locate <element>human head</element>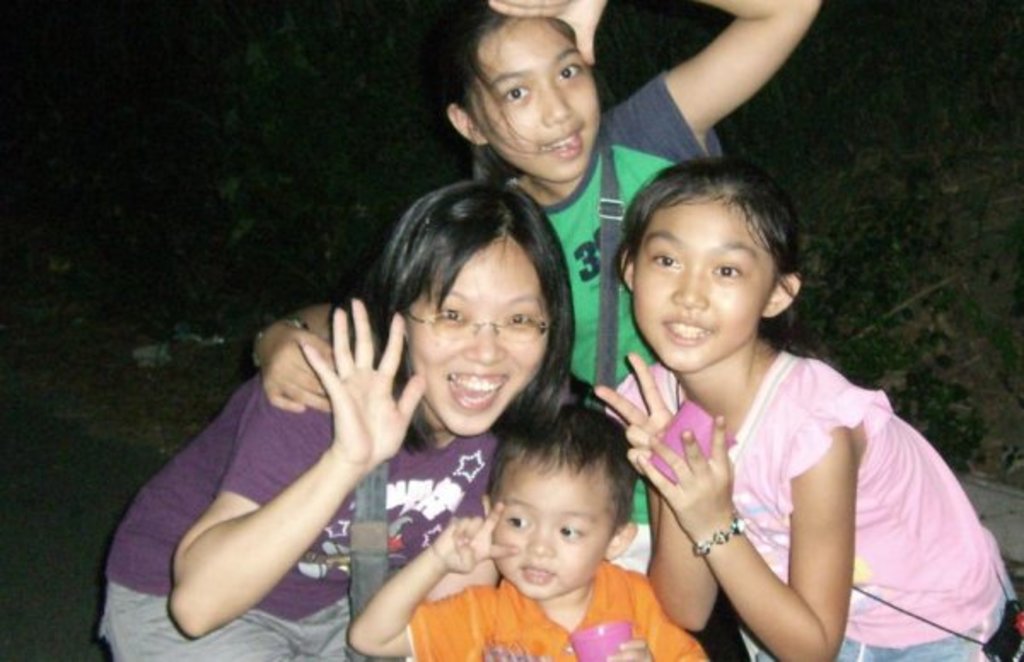
<bbox>483, 399, 642, 602</bbox>
